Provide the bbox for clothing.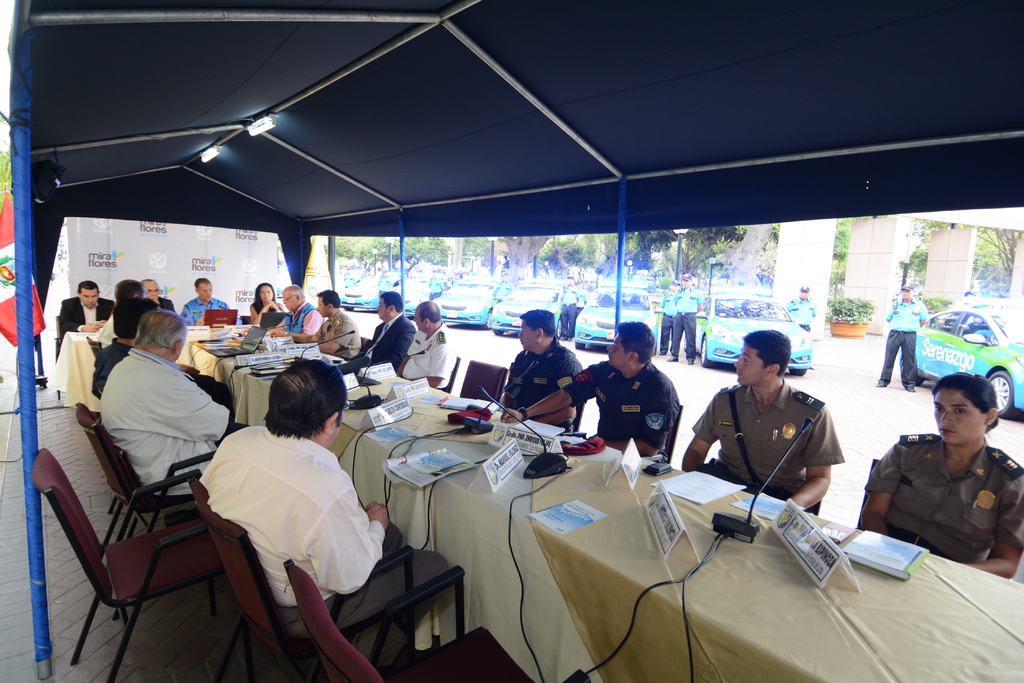
(left=89, top=330, right=240, bottom=405).
